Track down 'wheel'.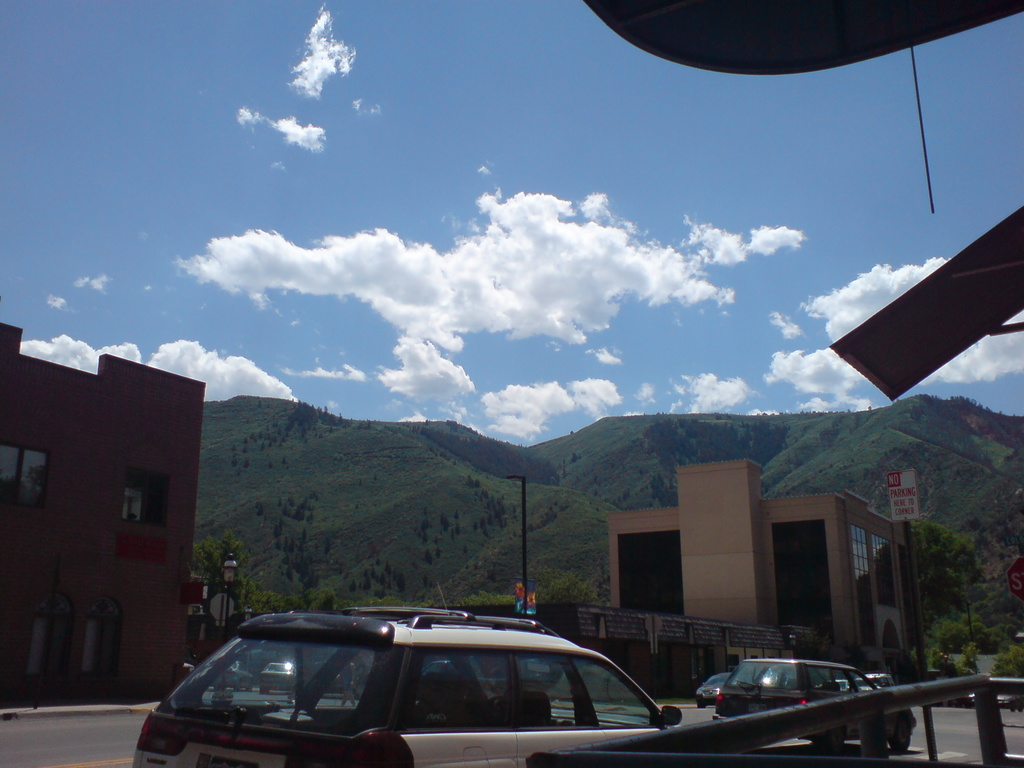
Tracked to locate(890, 708, 912, 752).
